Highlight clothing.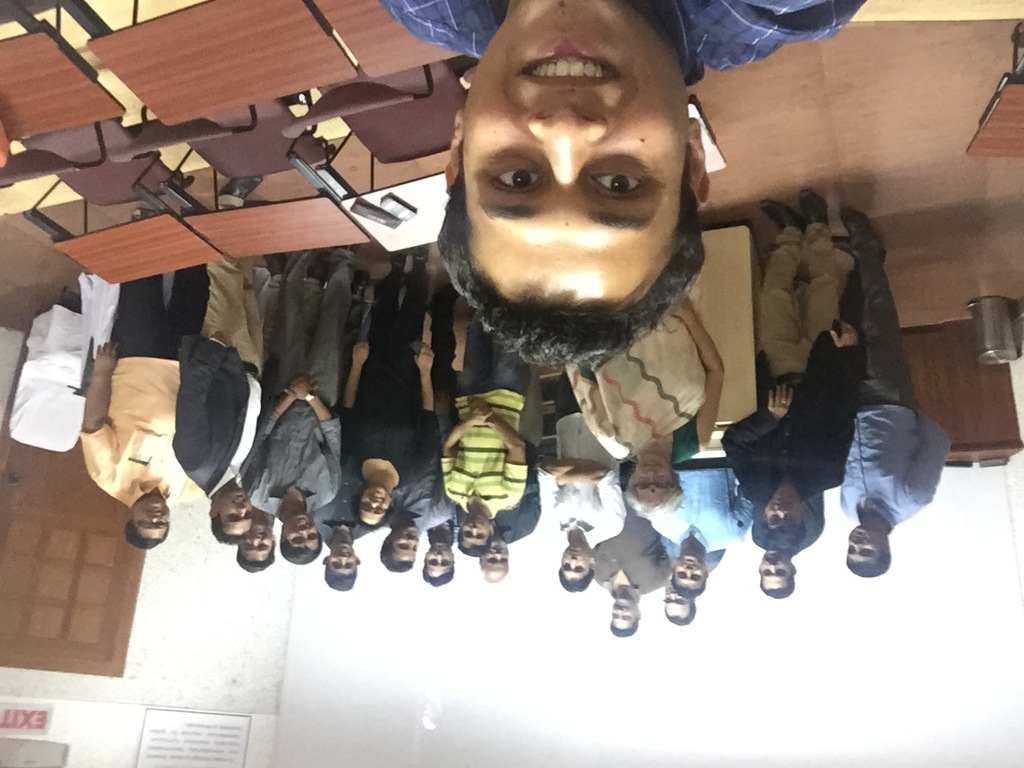
Highlighted region: [left=365, top=0, right=891, bottom=149].
